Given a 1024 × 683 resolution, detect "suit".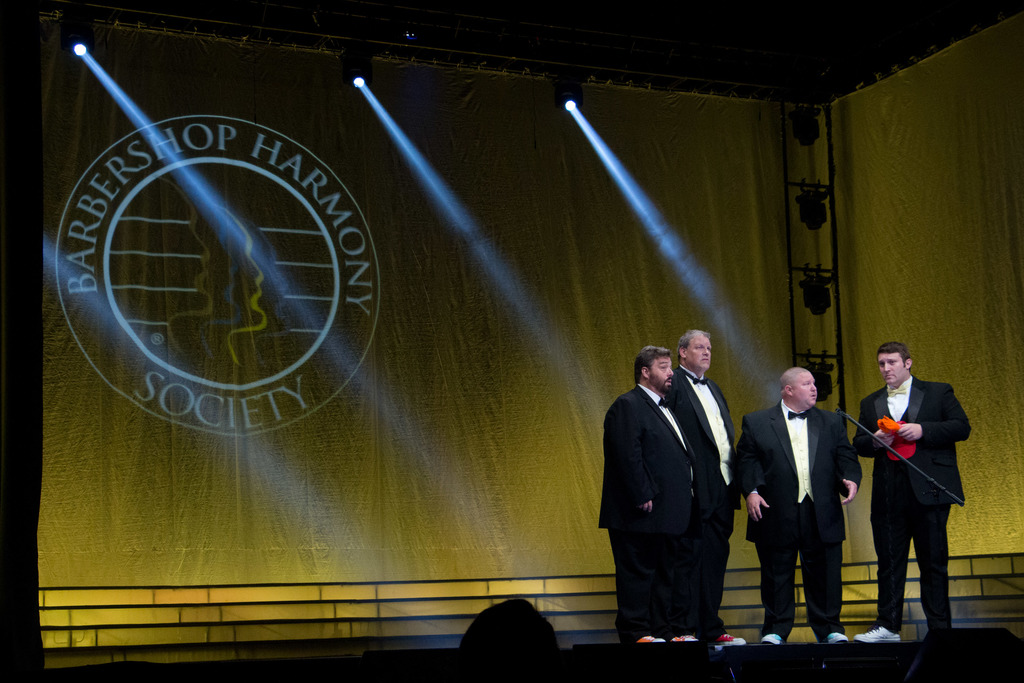
Rect(673, 366, 739, 639).
